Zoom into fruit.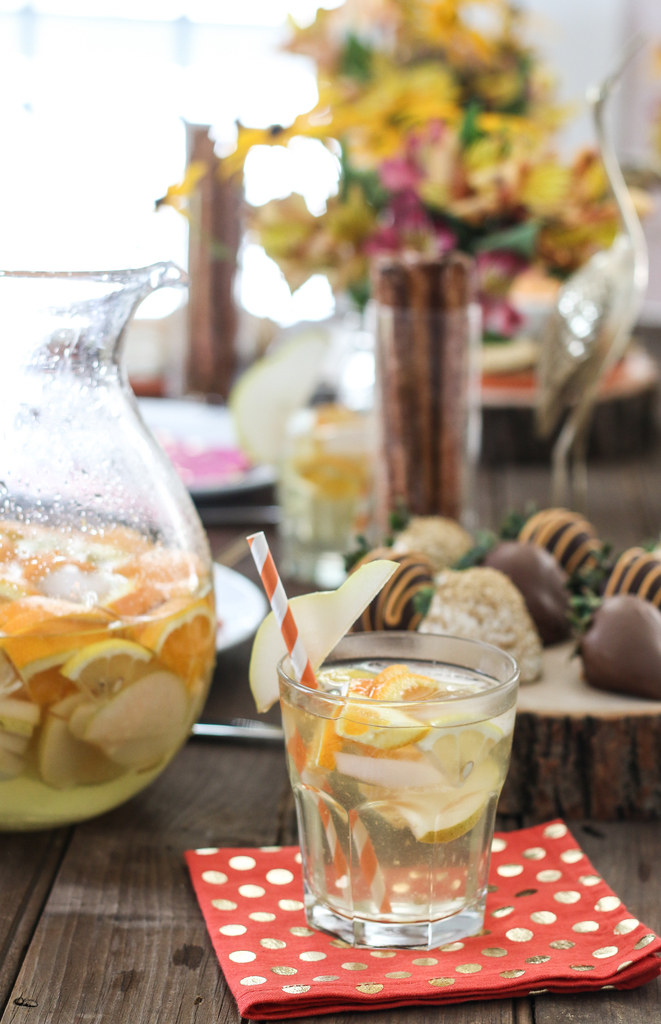
Zoom target: (x1=63, y1=640, x2=154, y2=703).
